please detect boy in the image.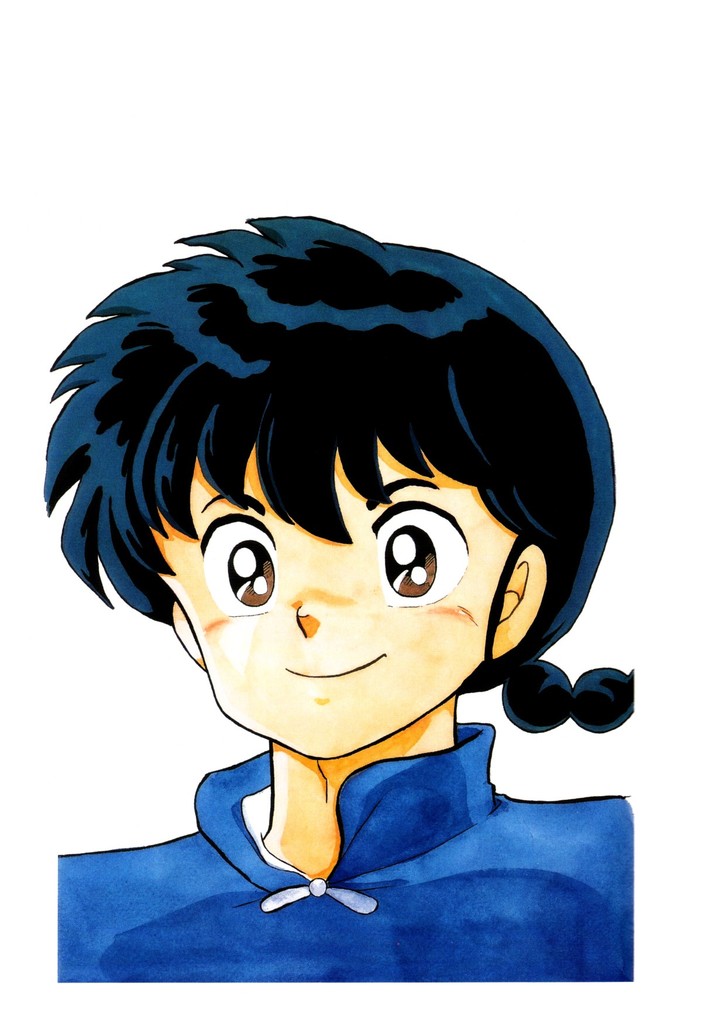
x1=39, y1=212, x2=635, y2=982.
